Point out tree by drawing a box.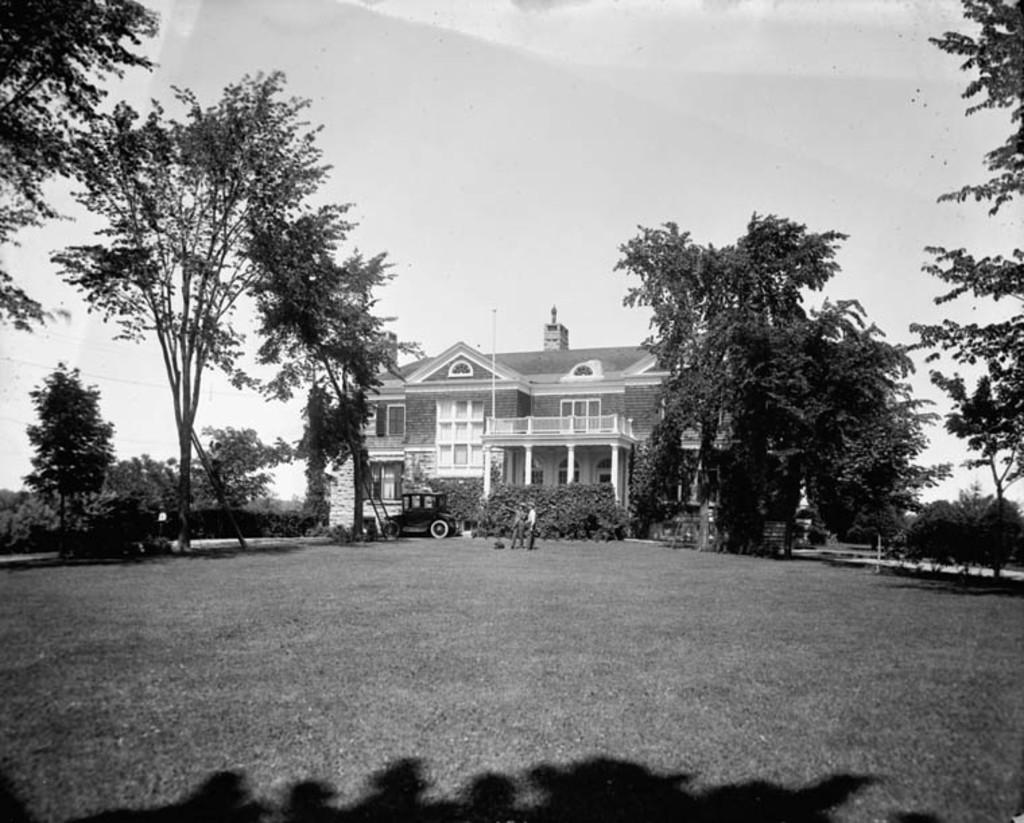
bbox=[907, 0, 1023, 478].
